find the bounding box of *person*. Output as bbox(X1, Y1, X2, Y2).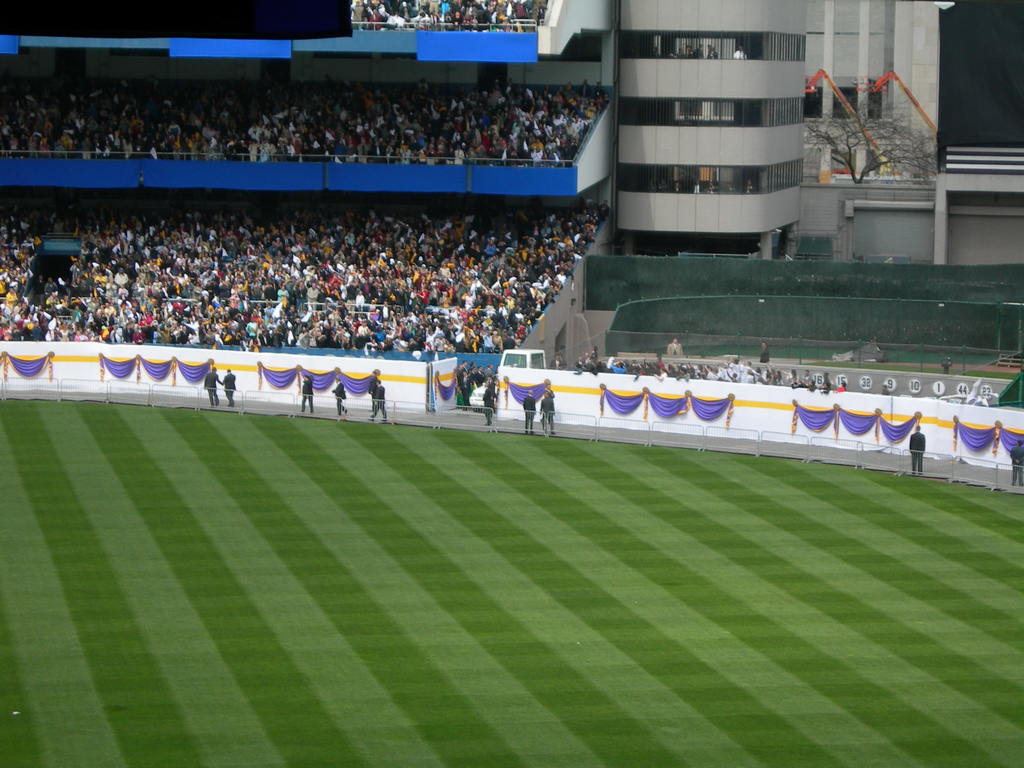
bbox(328, 378, 340, 415).
